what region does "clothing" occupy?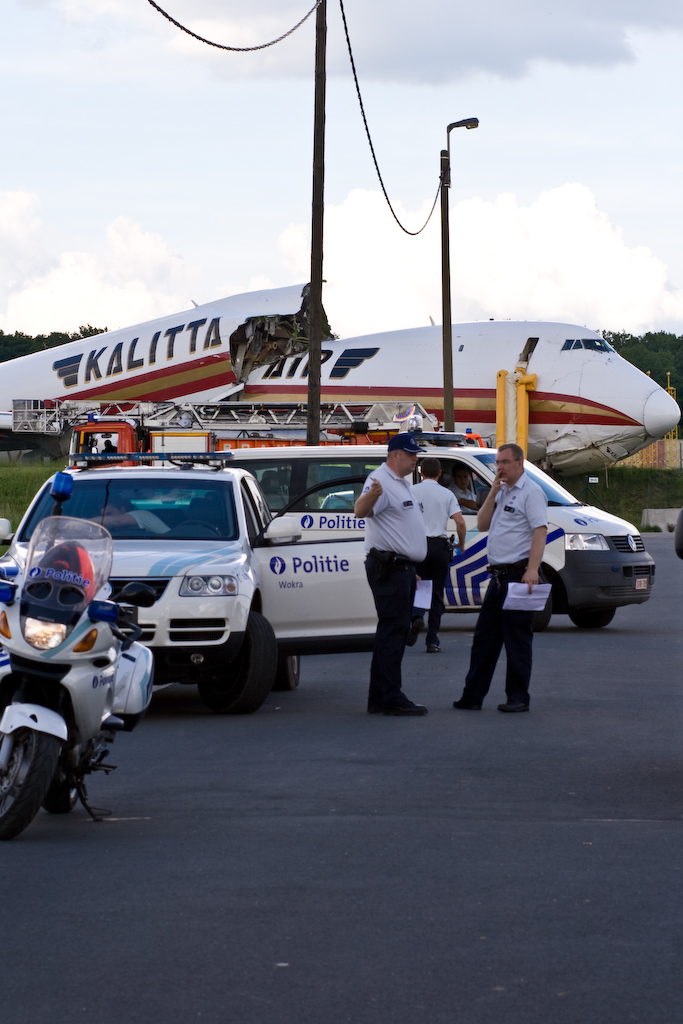
360/469/424/712.
